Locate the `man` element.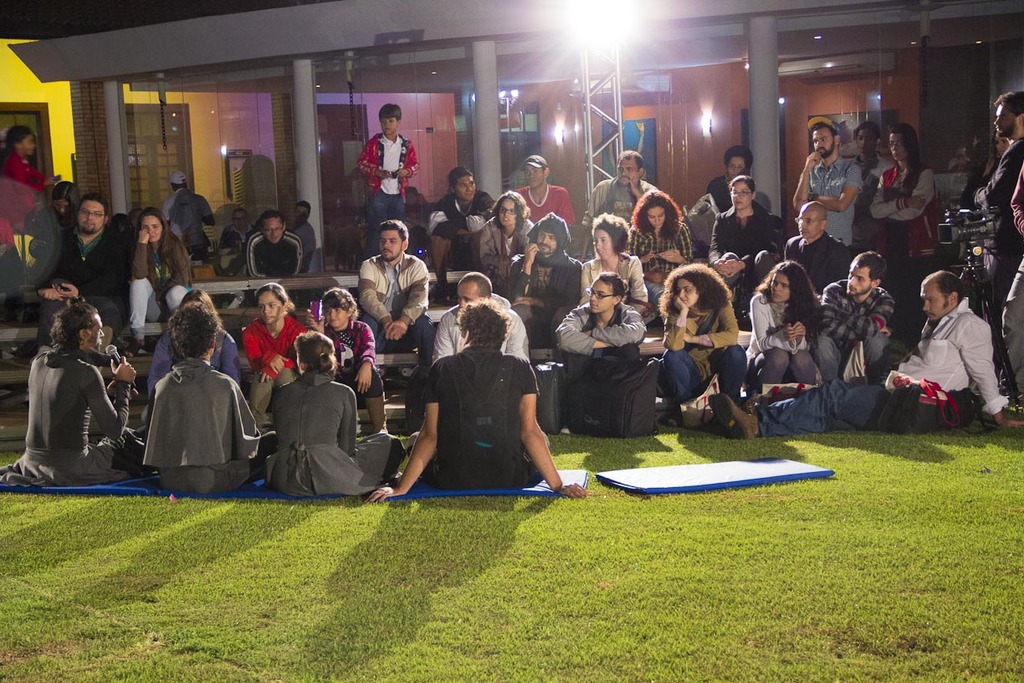
Element bbox: <box>365,302,588,503</box>.
